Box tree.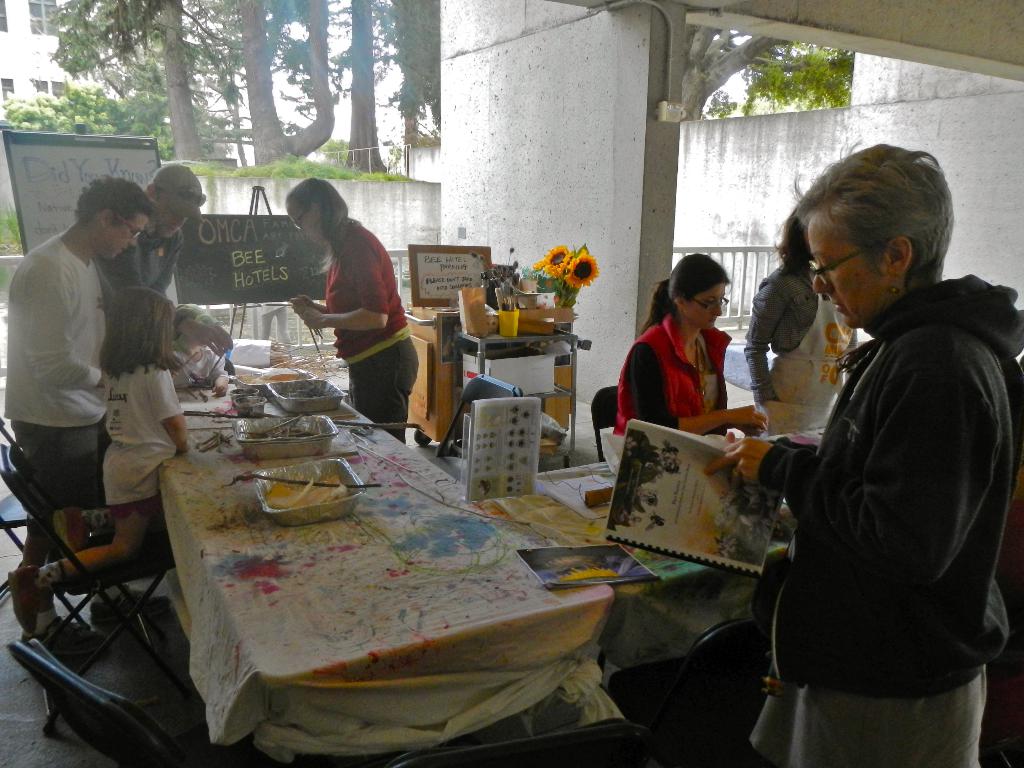
(x1=686, y1=13, x2=856, y2=120).
